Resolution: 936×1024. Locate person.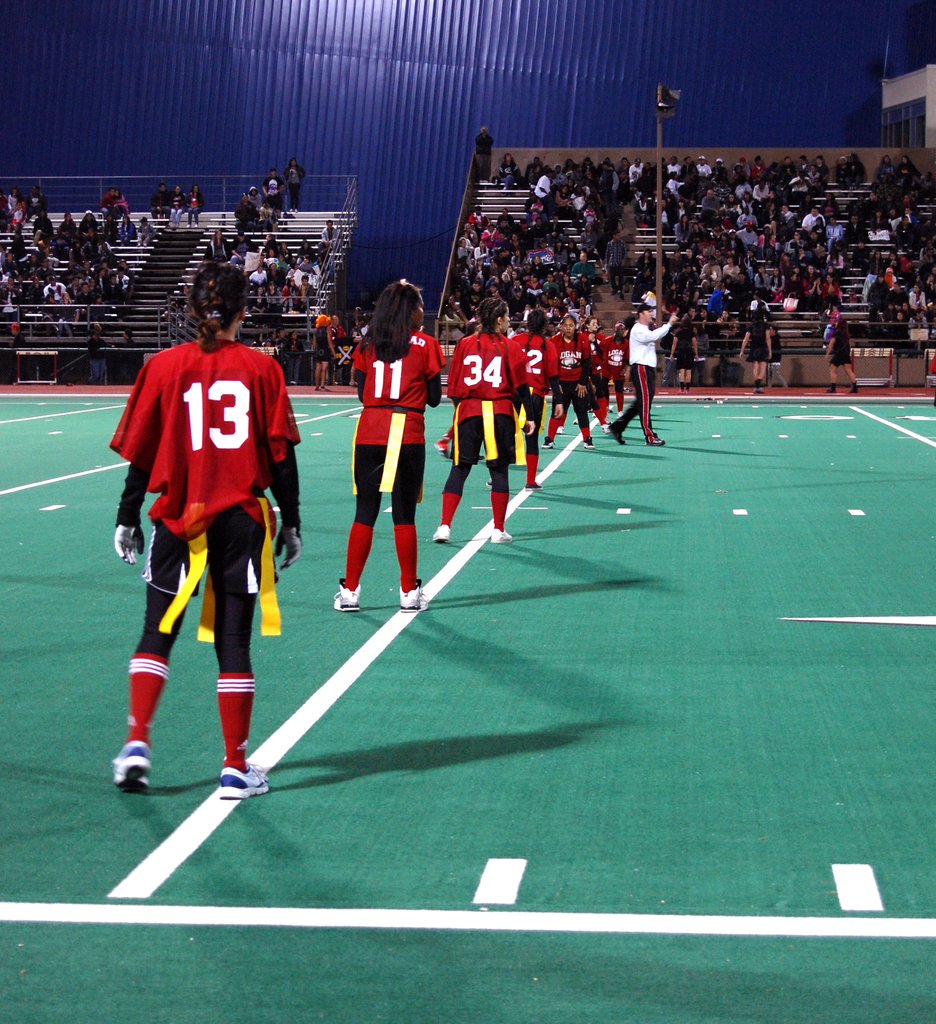
[318,216,341,237].
